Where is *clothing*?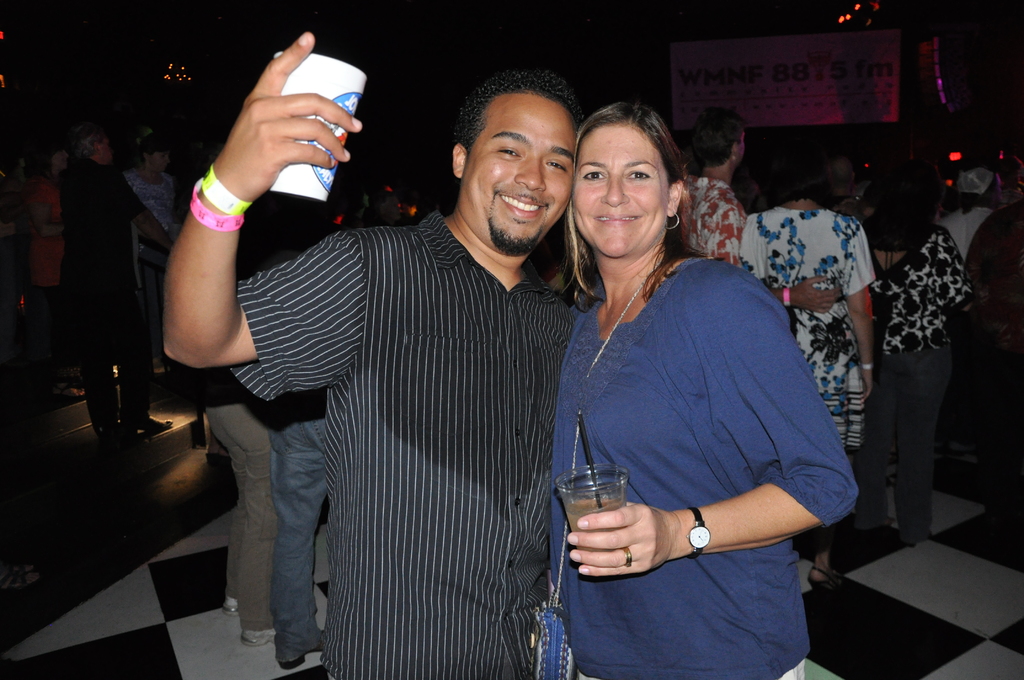
58/150/137/428.
